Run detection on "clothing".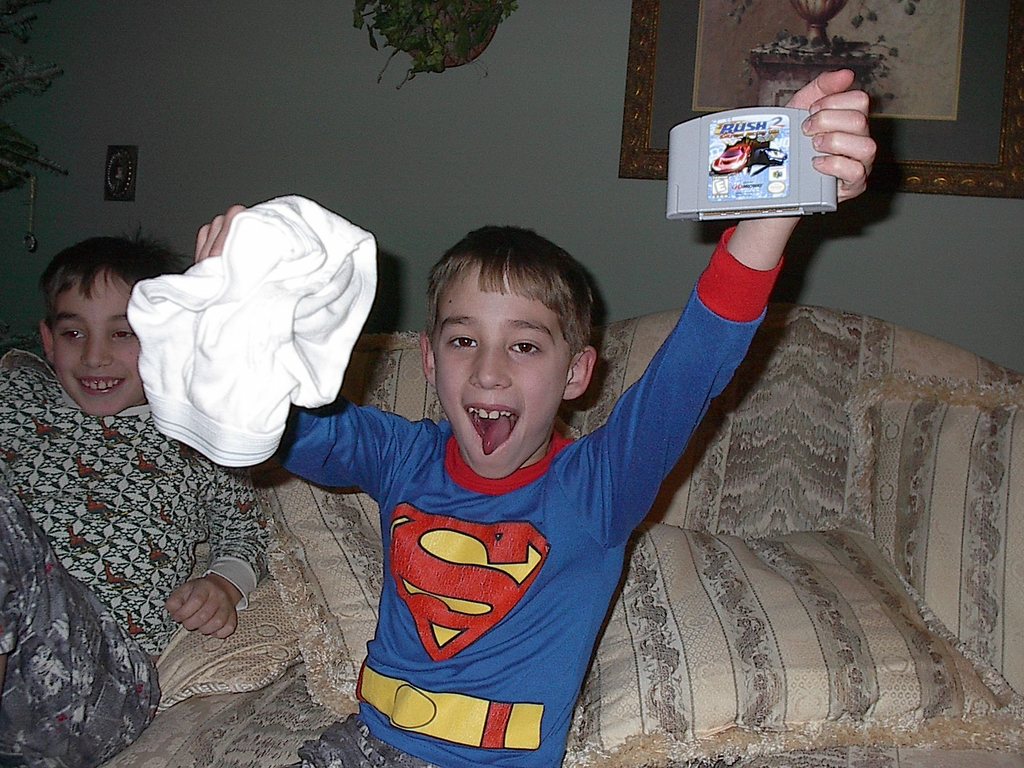
Result: 0:348:269:767.
